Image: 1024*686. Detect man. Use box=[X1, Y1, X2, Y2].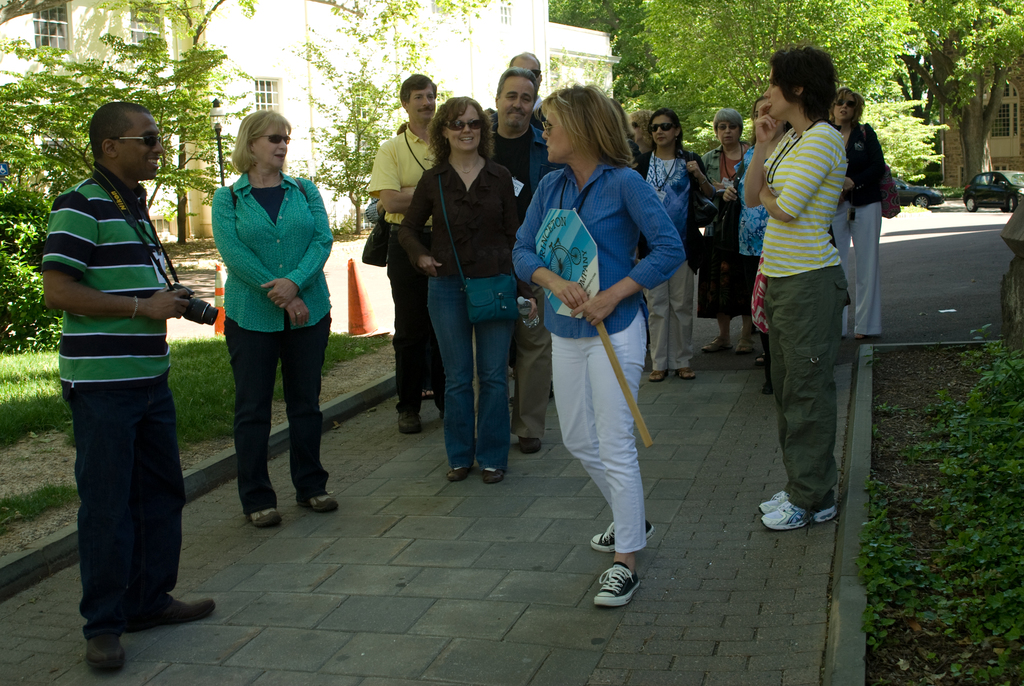
box=[45, 66, 202, 660].
